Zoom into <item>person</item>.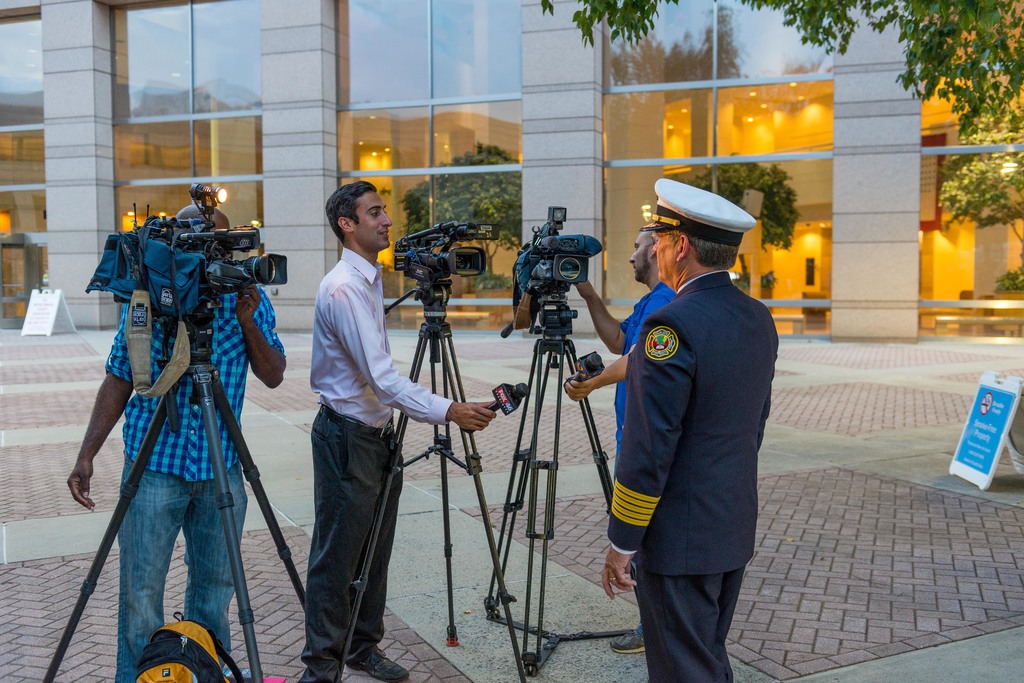
Zoom target: select_region(316, 180, 493, 682).
